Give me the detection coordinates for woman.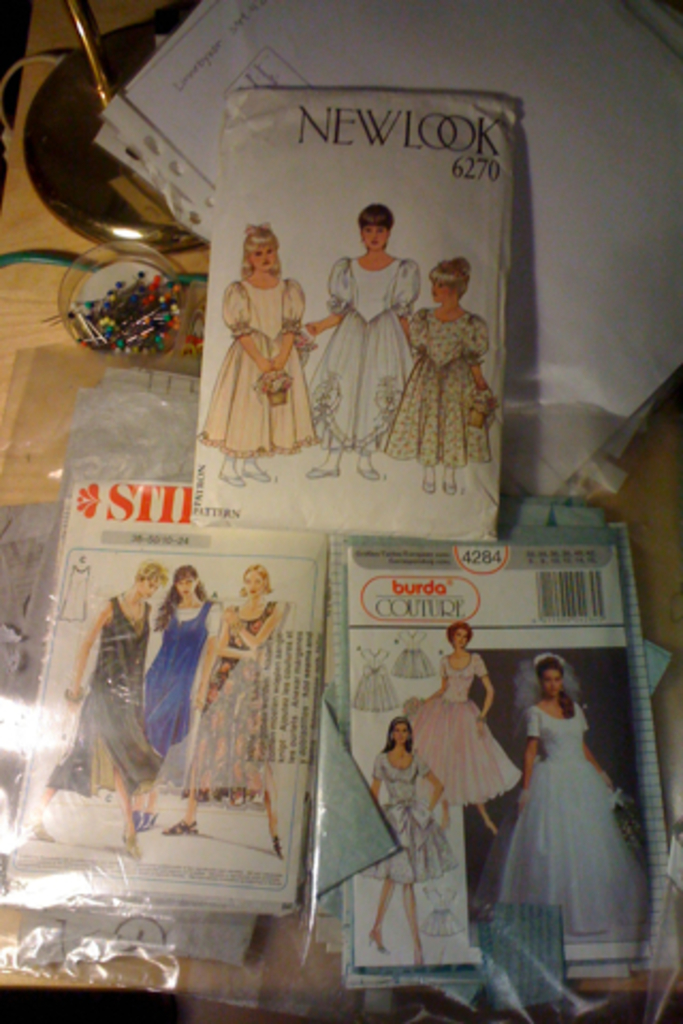
(left=470, top=634, right=642, bottom=990).
